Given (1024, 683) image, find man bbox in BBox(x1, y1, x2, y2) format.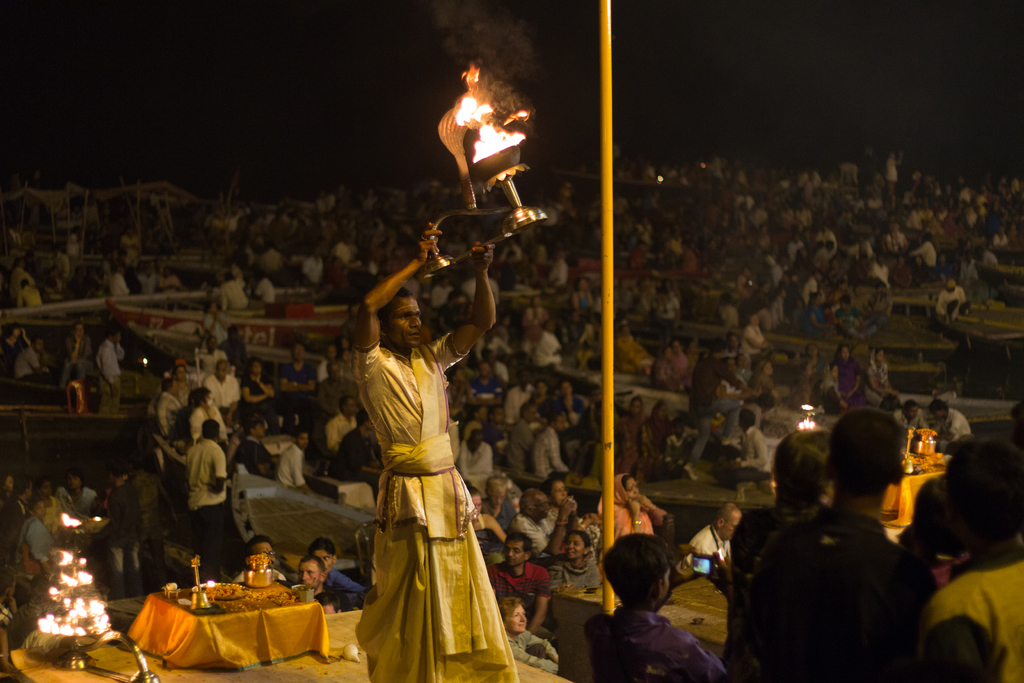
BBox(172, 414, 234, 573).
